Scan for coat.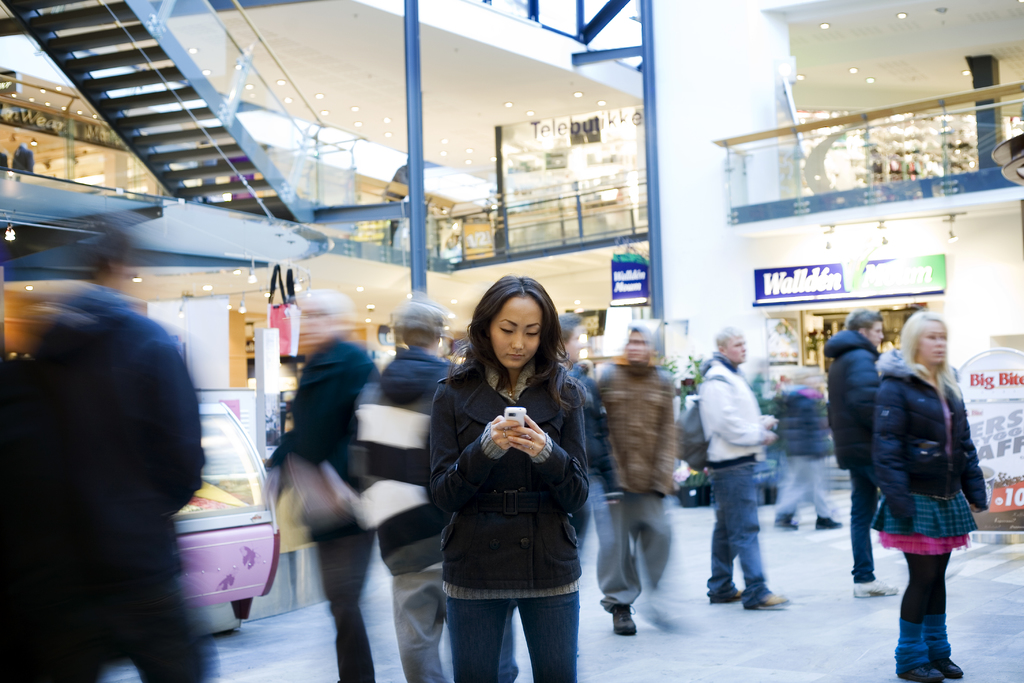
Scan result: (422, 322, 598, 598).
